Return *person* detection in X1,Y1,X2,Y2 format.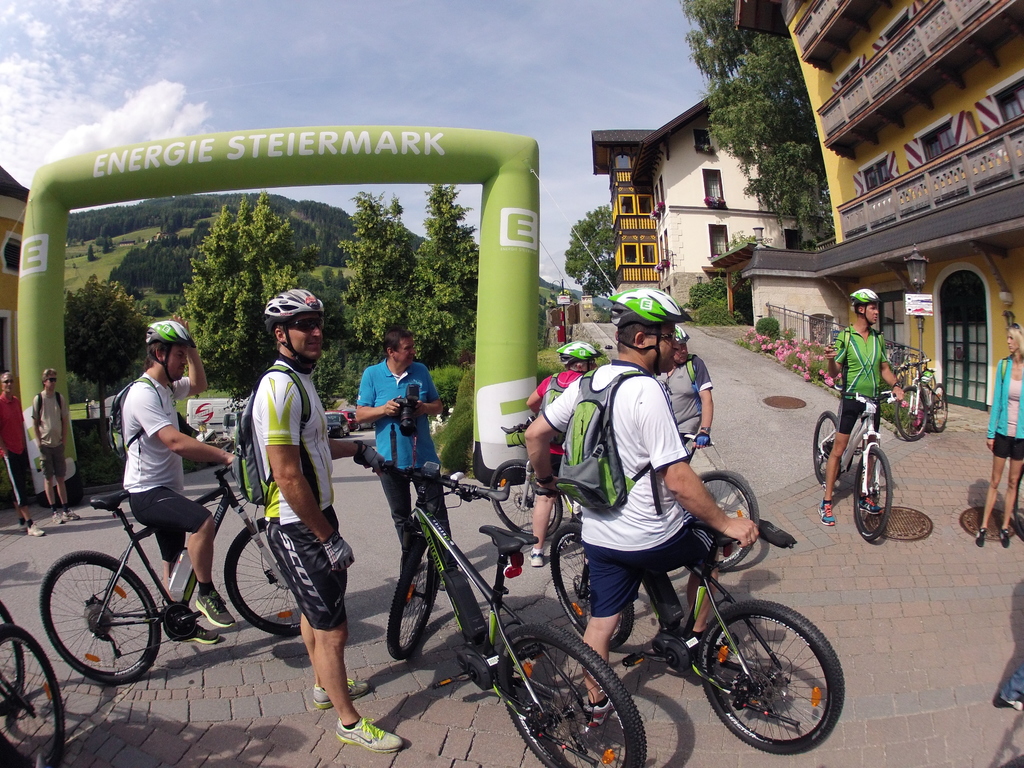
121,323,240,650.
